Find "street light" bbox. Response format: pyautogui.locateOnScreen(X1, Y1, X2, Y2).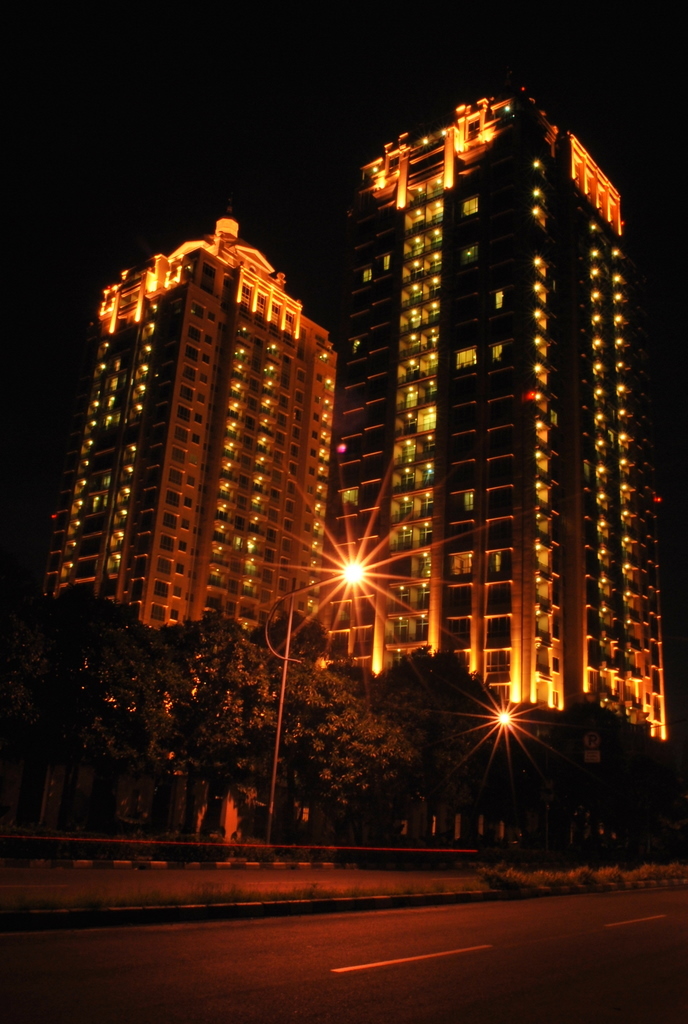
pyautogui.locateOnScreen(339, 554, 382, 606).
